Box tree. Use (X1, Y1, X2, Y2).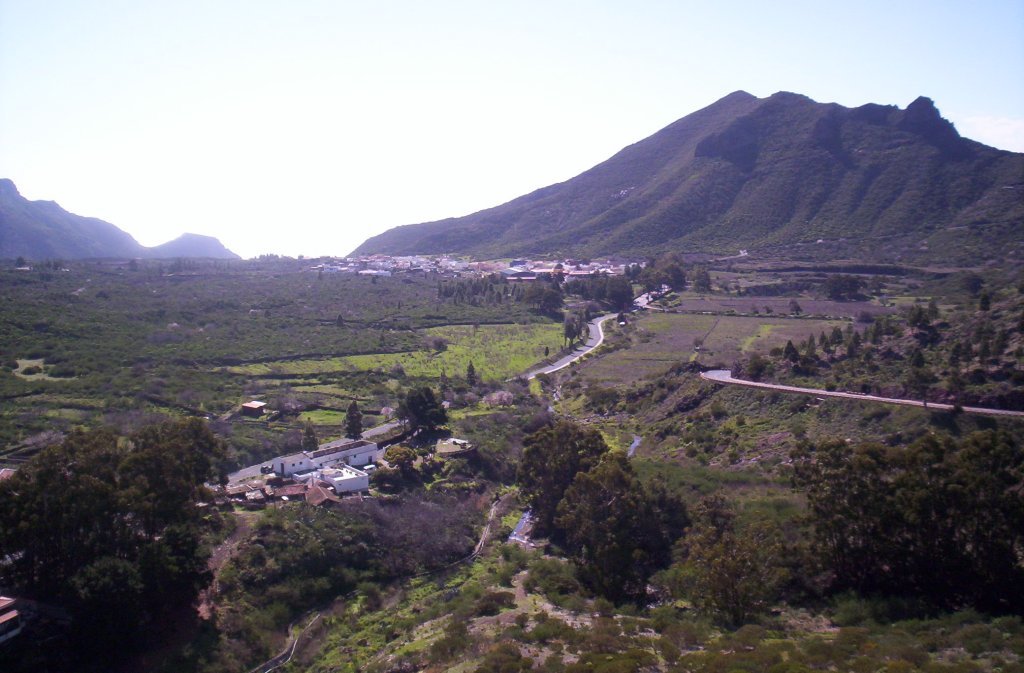
(549, 454, 667, 606).
